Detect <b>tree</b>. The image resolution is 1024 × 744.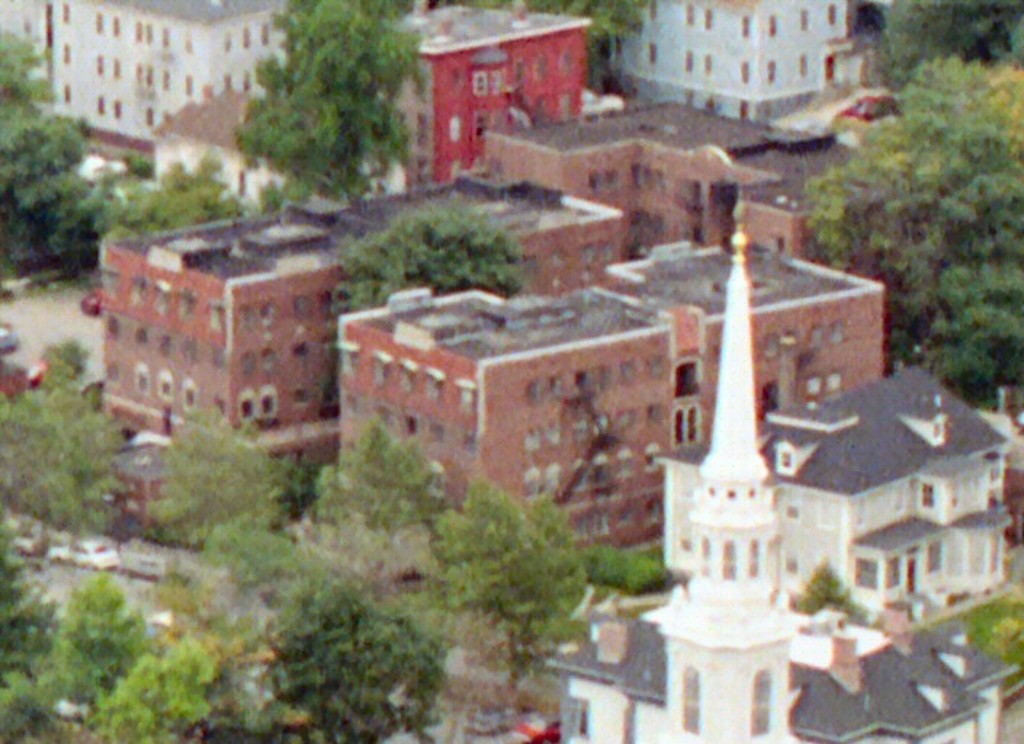
box(216, 15, 436, 203).
